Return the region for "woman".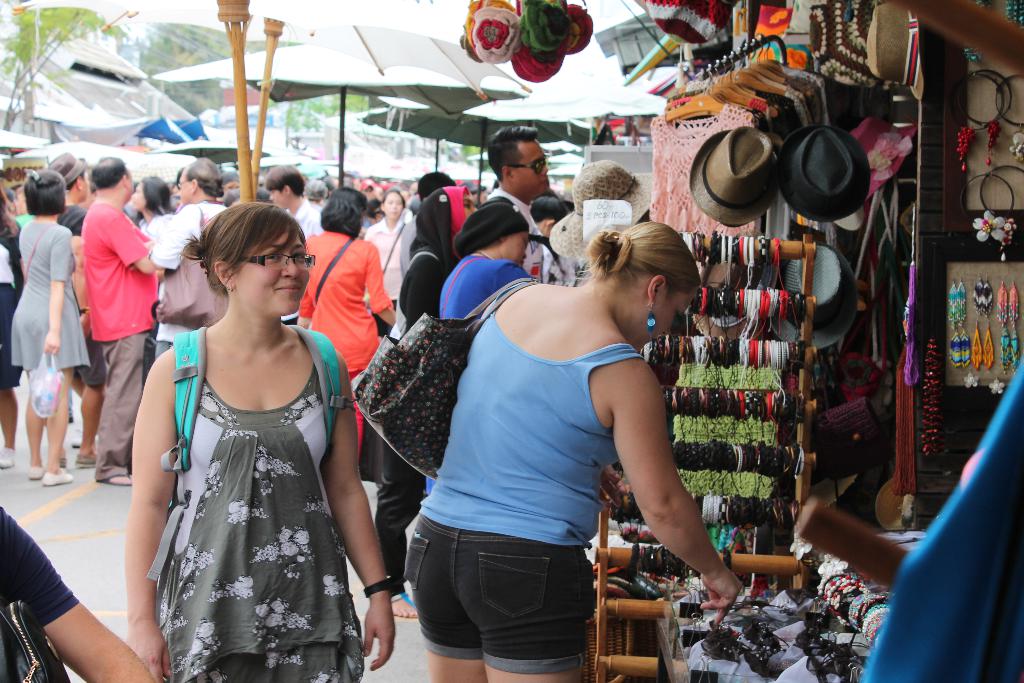
box=[294, 186, 399, 393].
